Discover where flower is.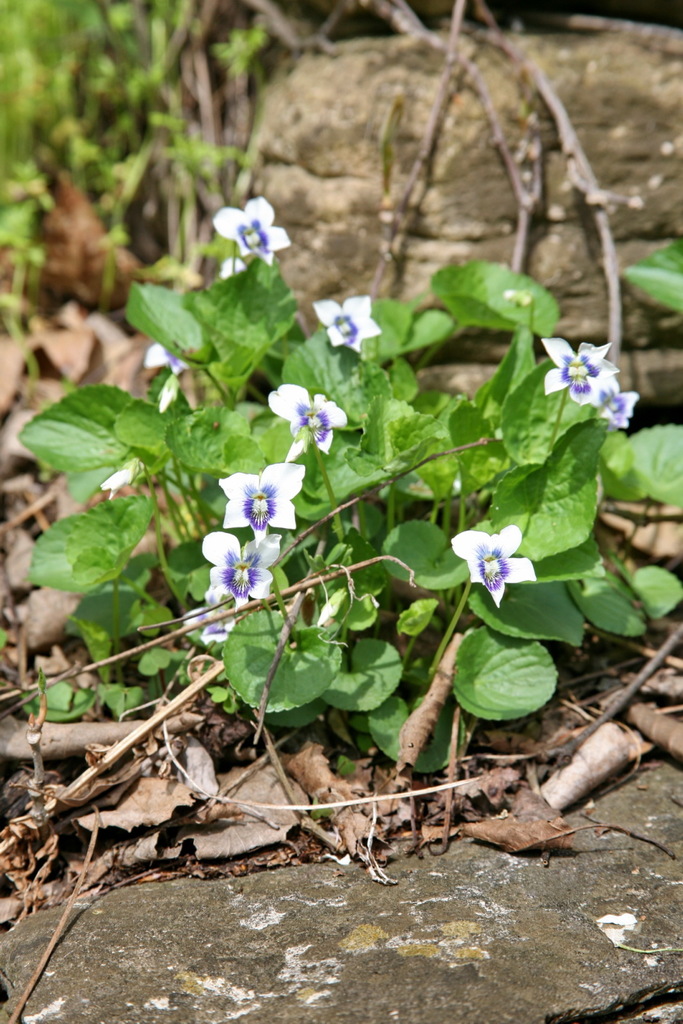
Discovered at 593, 375, 636, 429.
